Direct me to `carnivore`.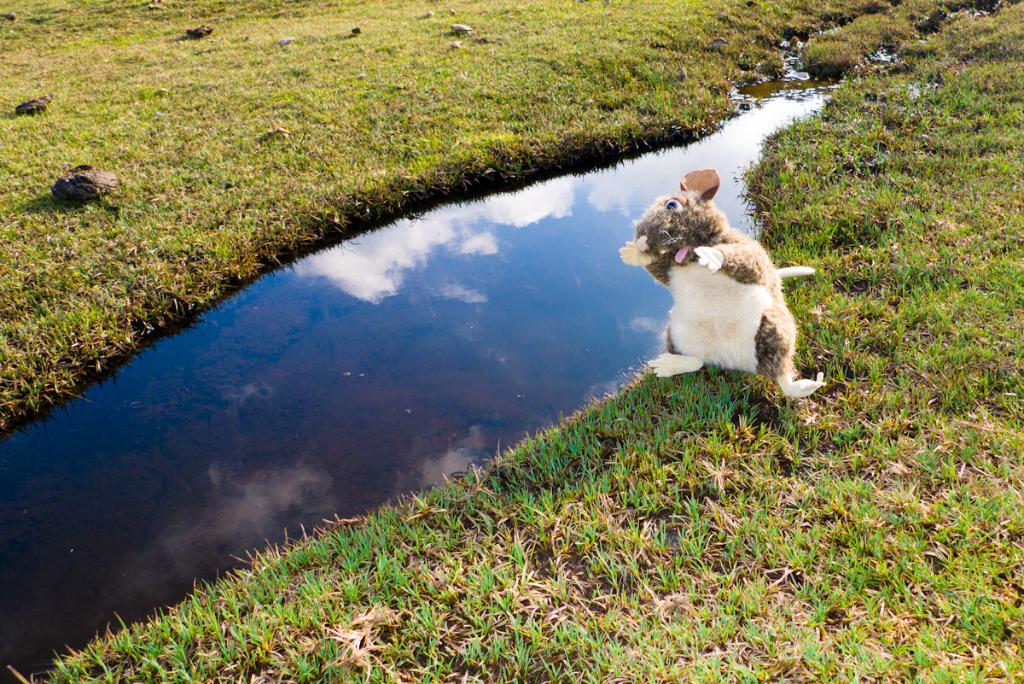
Direction: [625,183,821,387].
